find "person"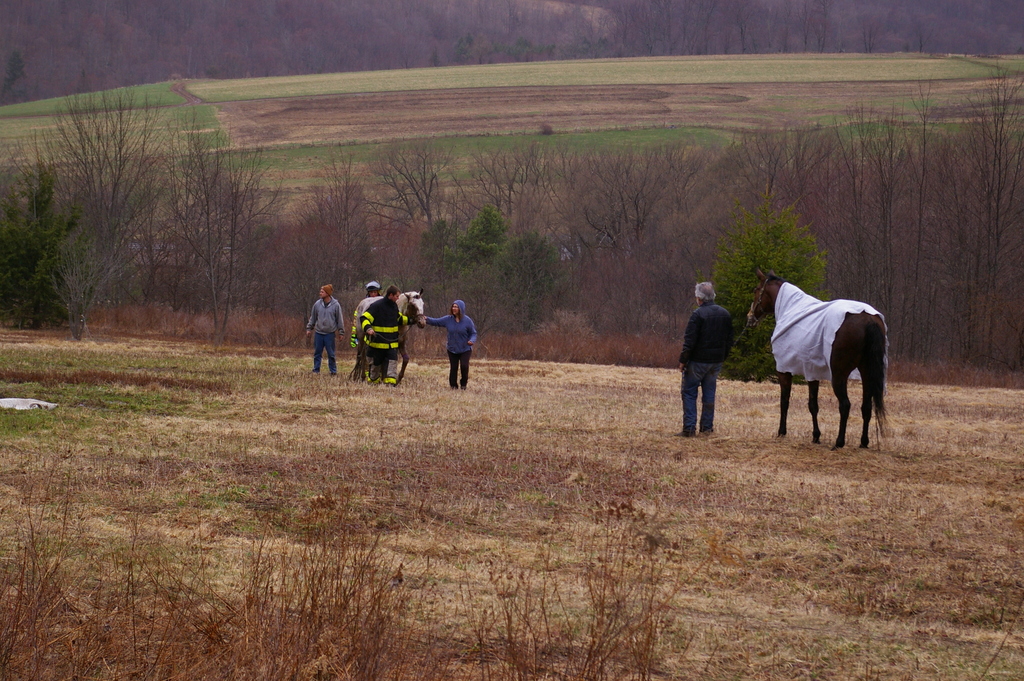
region(305, 281, 349, 379)
